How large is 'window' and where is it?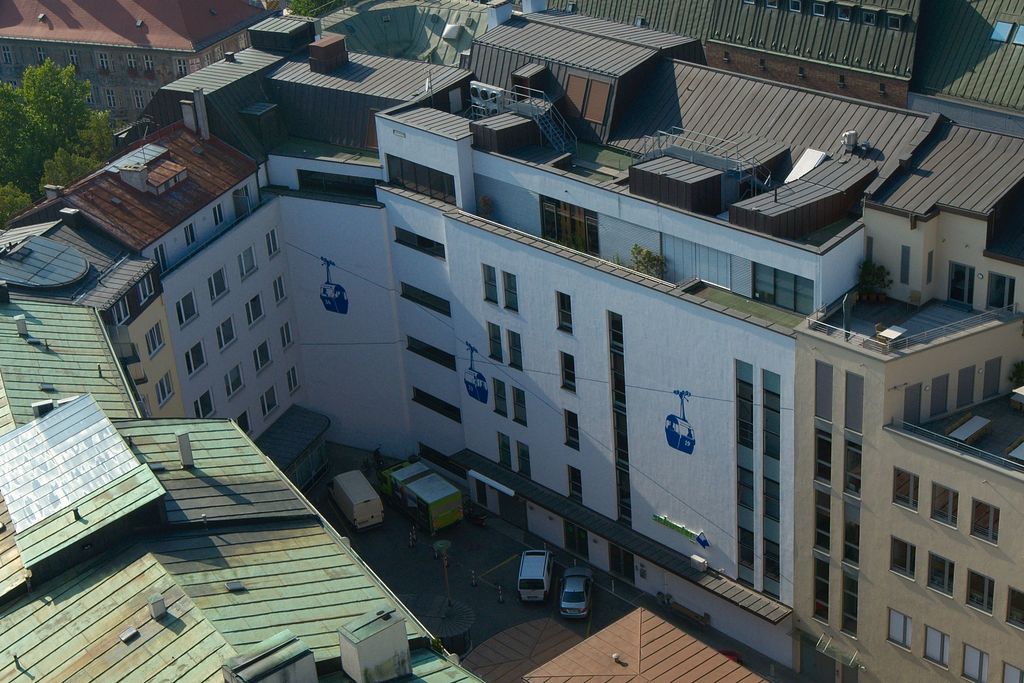
Bounding box: <region>924, 548, 960, 600</region>.
